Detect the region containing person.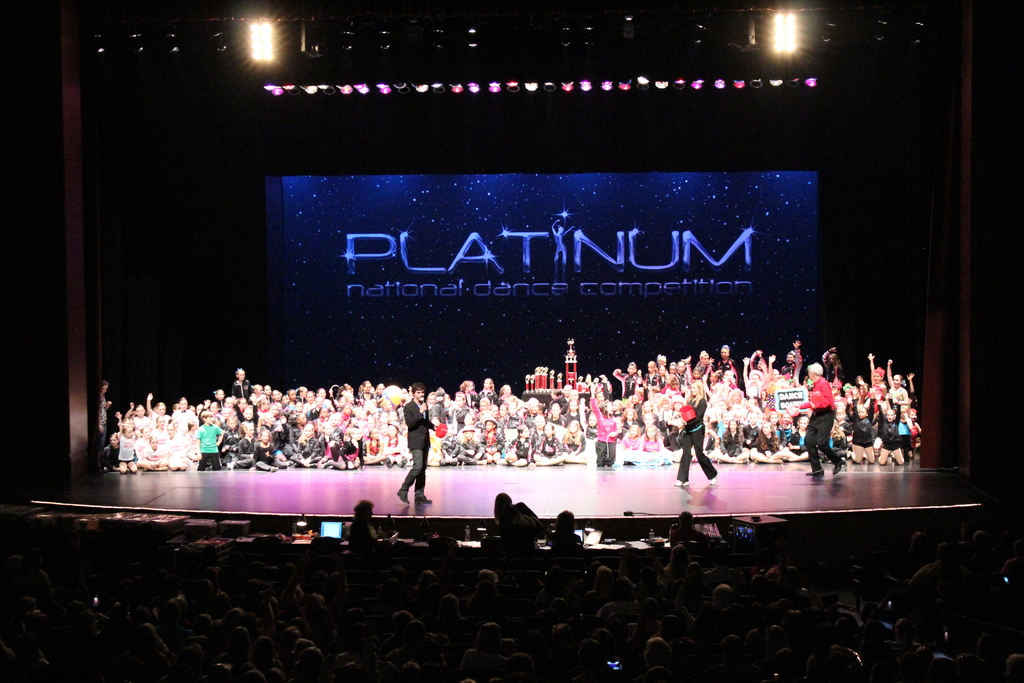
crop(394, 388, 444, 520).
